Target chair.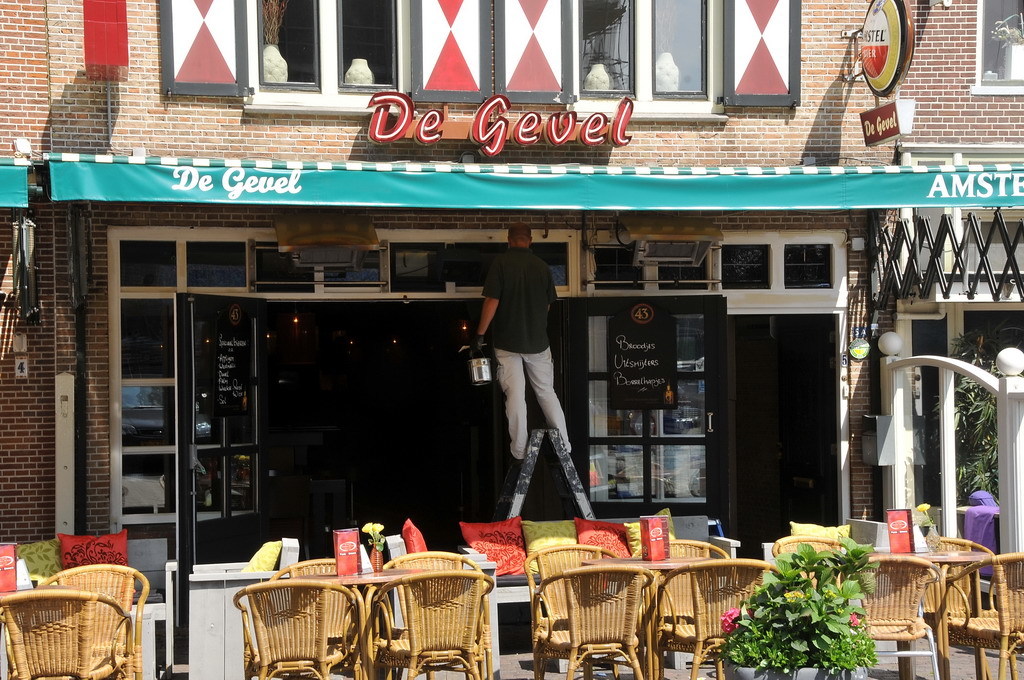
Target region: crop(366, 570, 493, 679).
